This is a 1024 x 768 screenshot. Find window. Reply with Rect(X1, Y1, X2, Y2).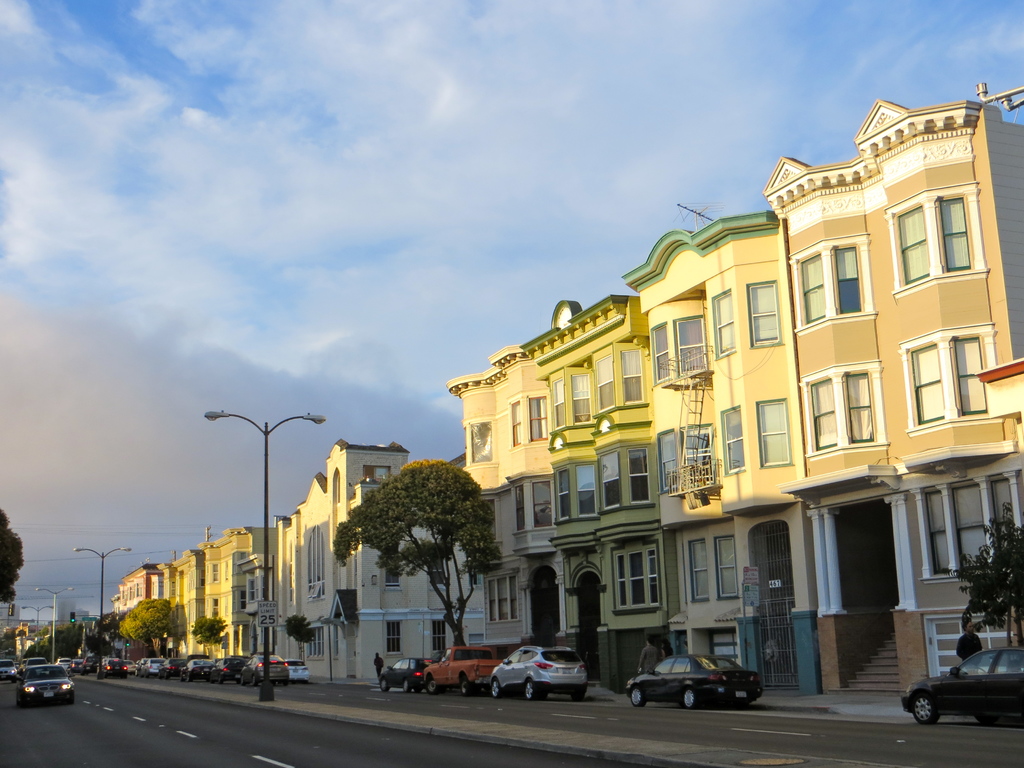
Rect(430, 618, 442, 651).
